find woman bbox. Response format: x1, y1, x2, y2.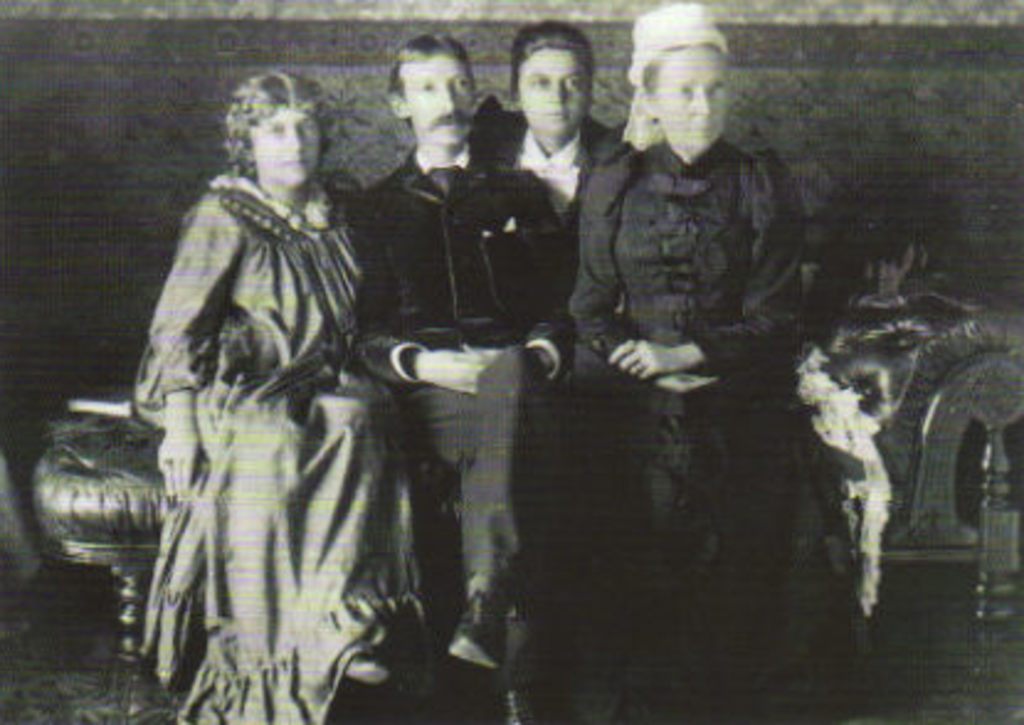
563, 0, 787, 723.
